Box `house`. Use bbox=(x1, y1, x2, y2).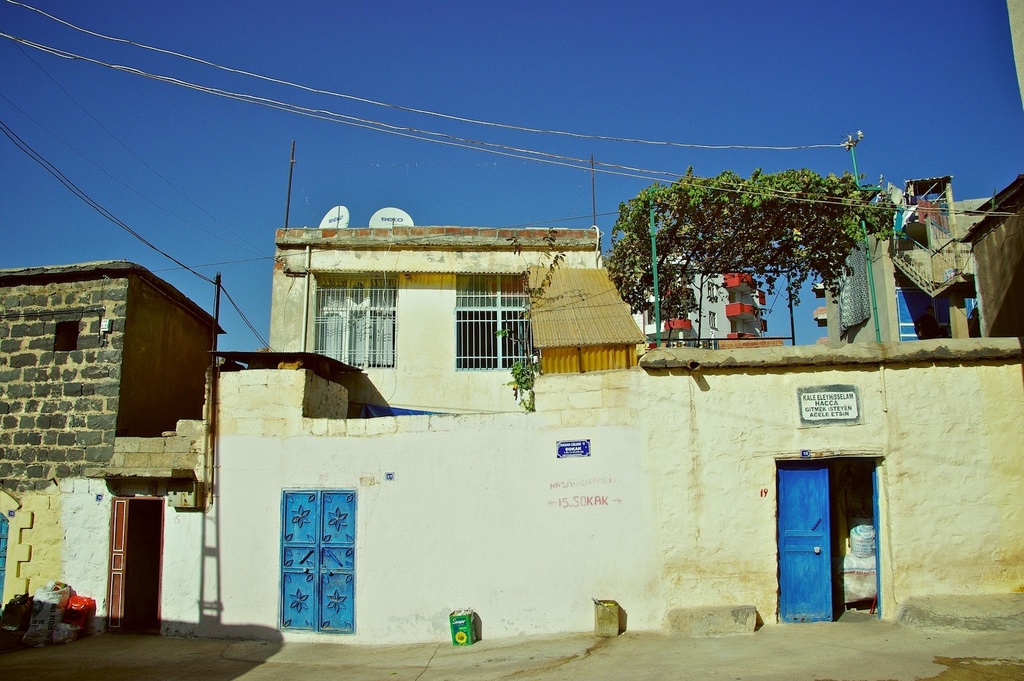
bbox=(4, 257, 222, 626).
